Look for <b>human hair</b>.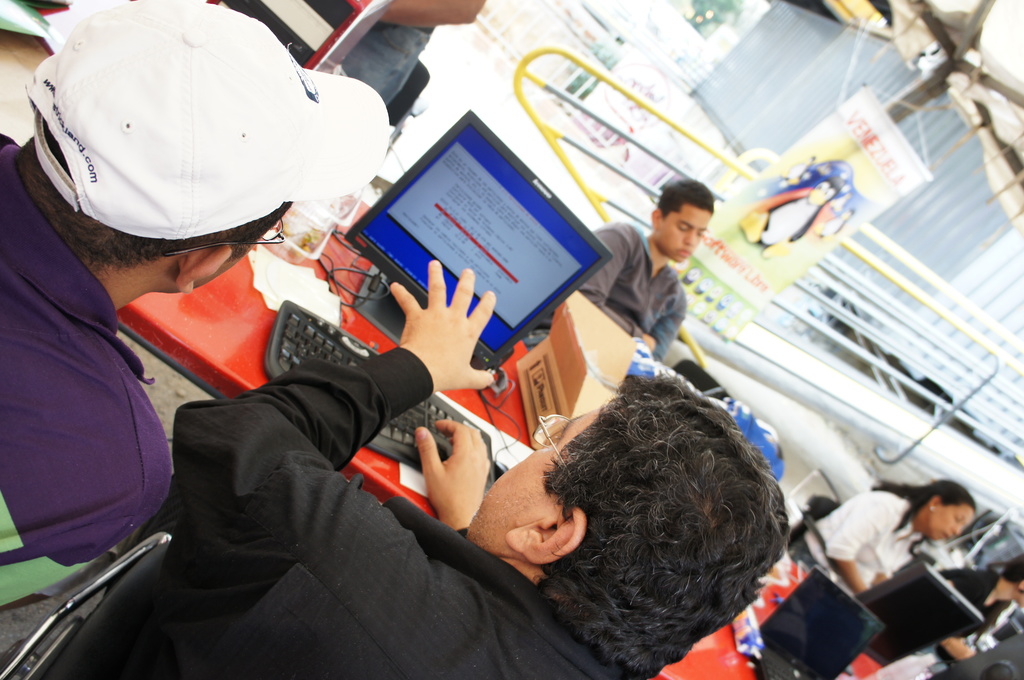
Found: box(5, 97, 296, 275).
